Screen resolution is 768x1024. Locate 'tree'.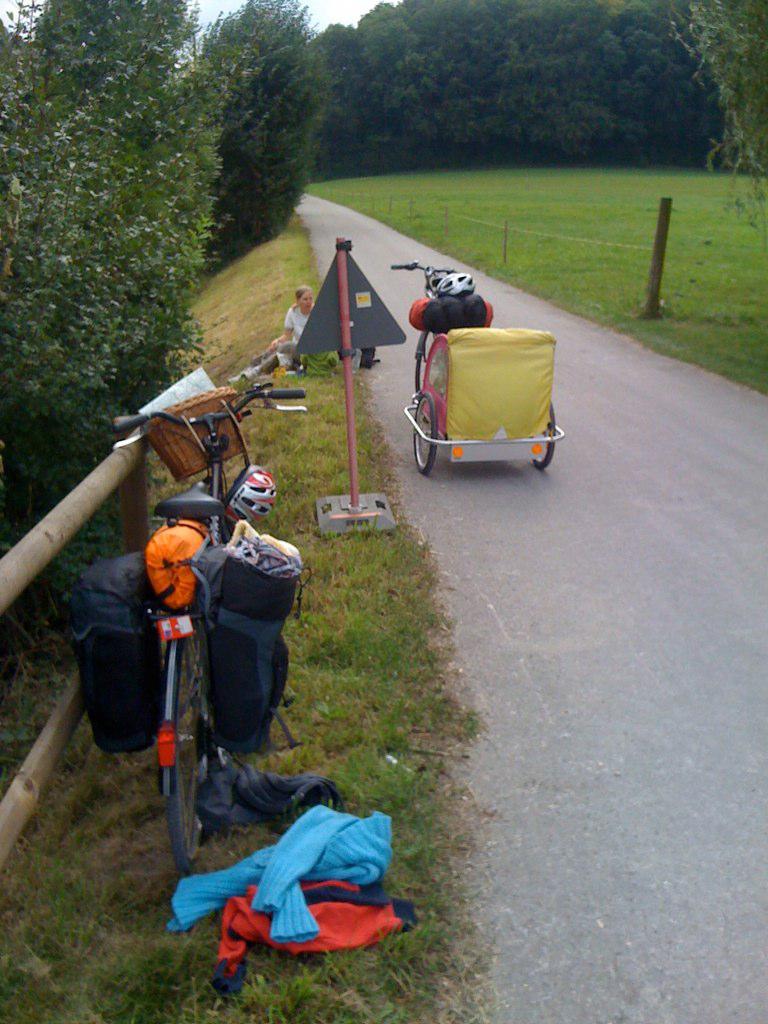
select_region(0, 1, 217, 520).
